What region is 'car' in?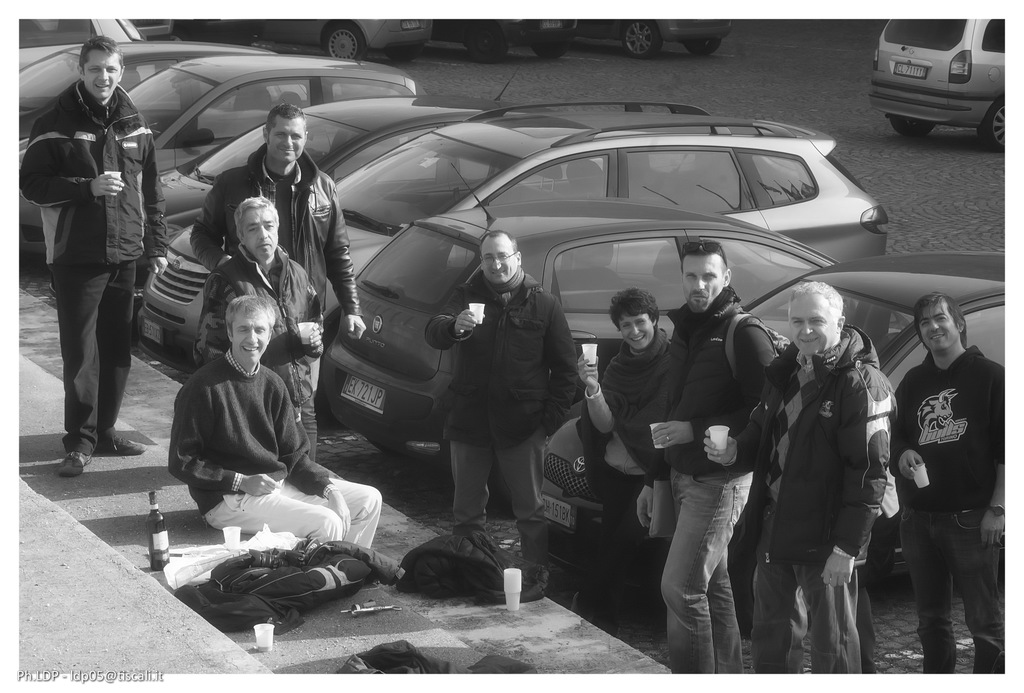
(left=392, top=25, right=564, bottom=61).
